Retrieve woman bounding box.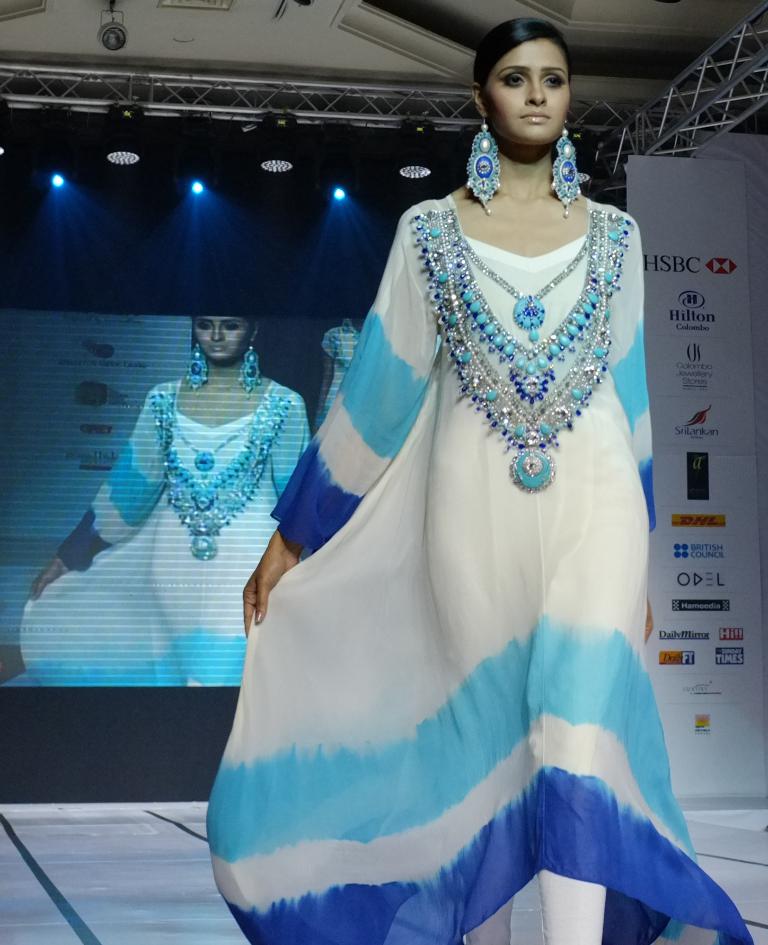
Bounding box: 311/318/368/415.
